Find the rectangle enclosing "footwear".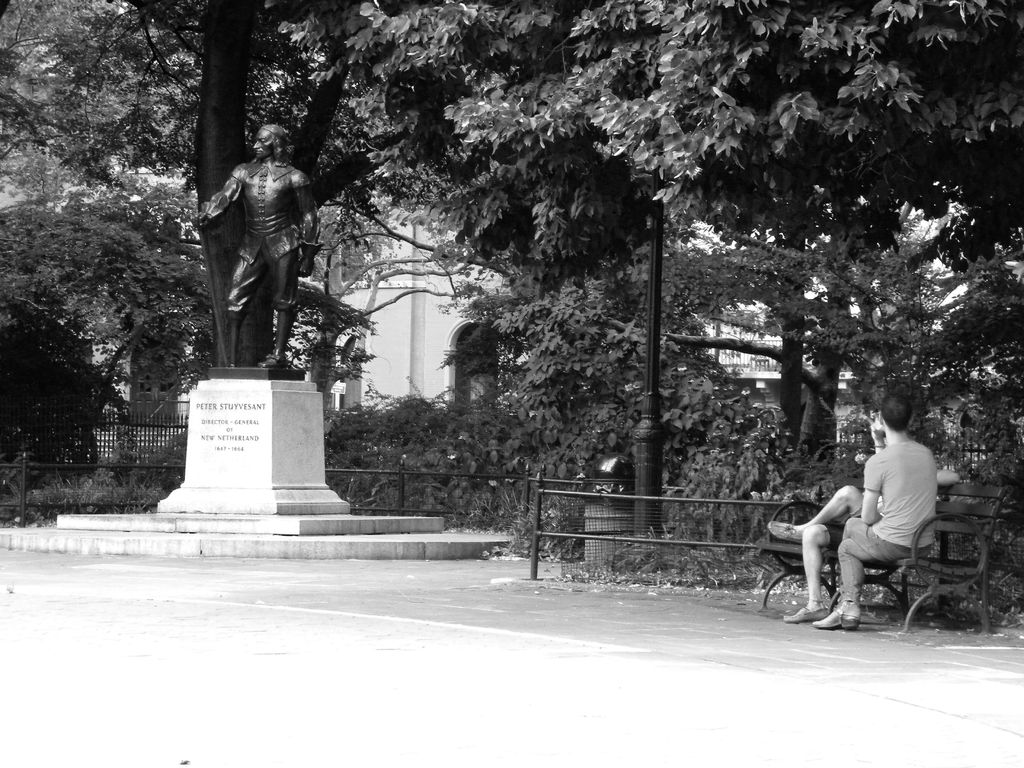
767 516 803 547.
